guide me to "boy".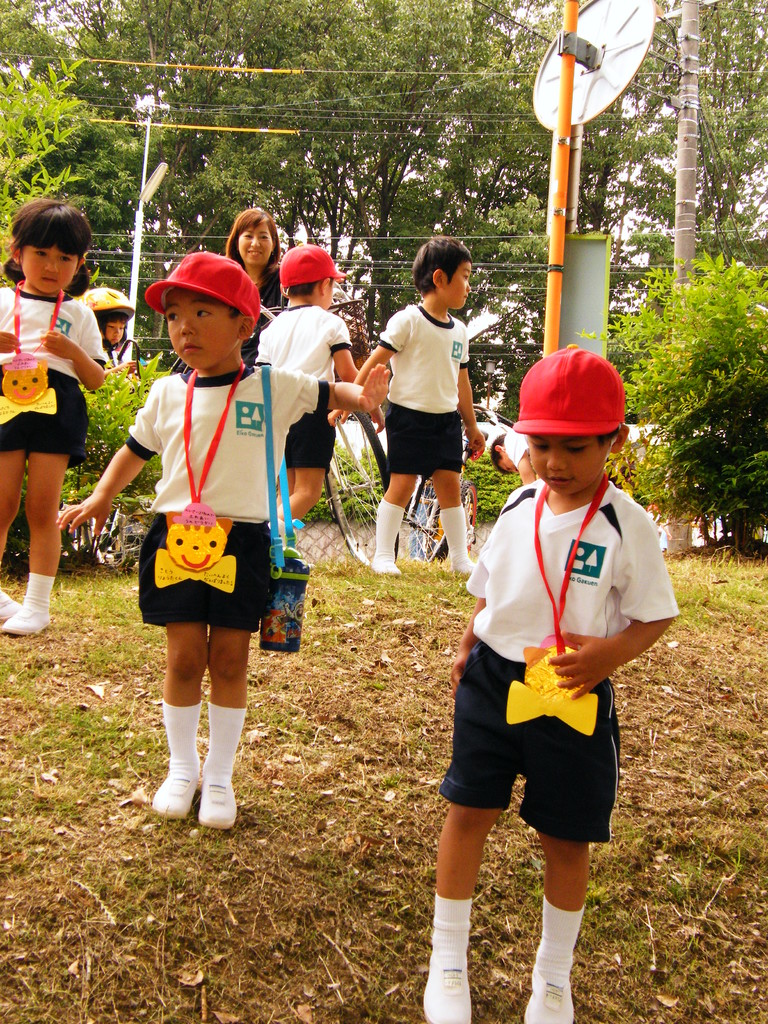
Guidance: <bbox>337, 239, 492, 575</bbox>.
